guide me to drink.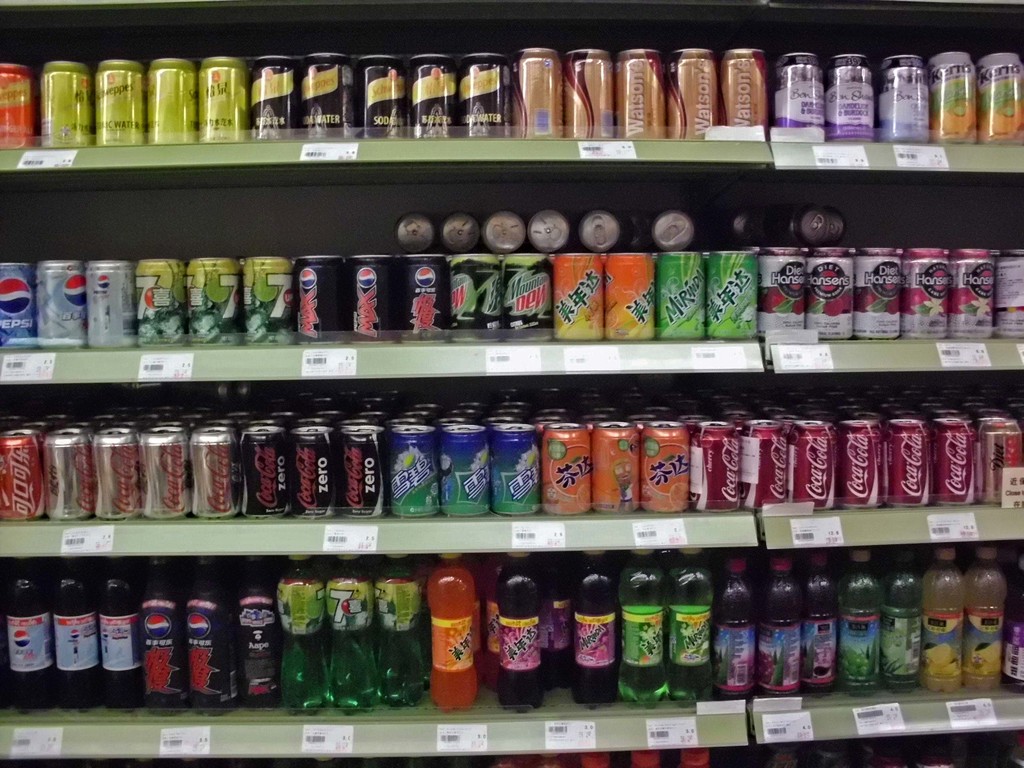
Guidance: (x1=492, y1=554, x2=534, y2=712).
